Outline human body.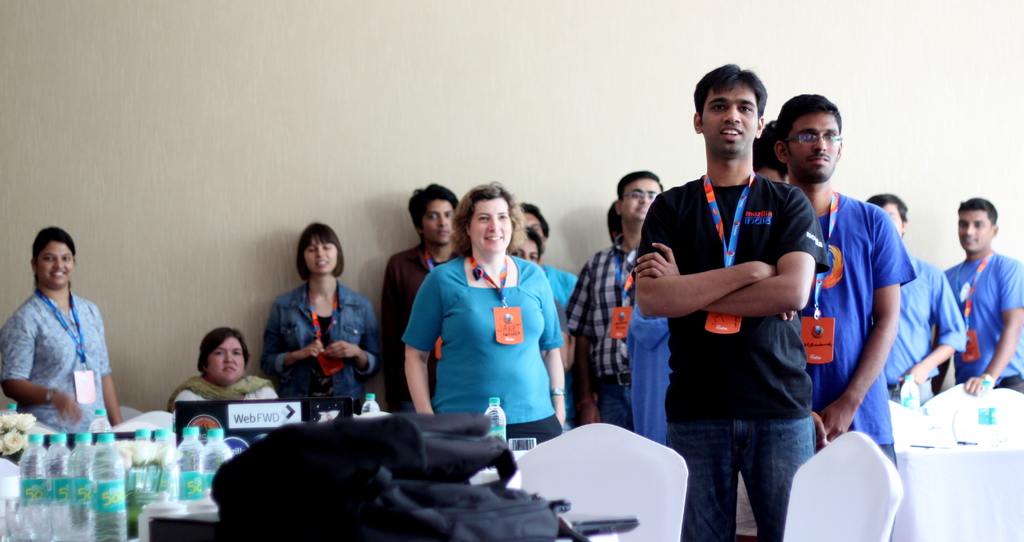
Outline: [left=370, top=183, right=461, bottom=411].
